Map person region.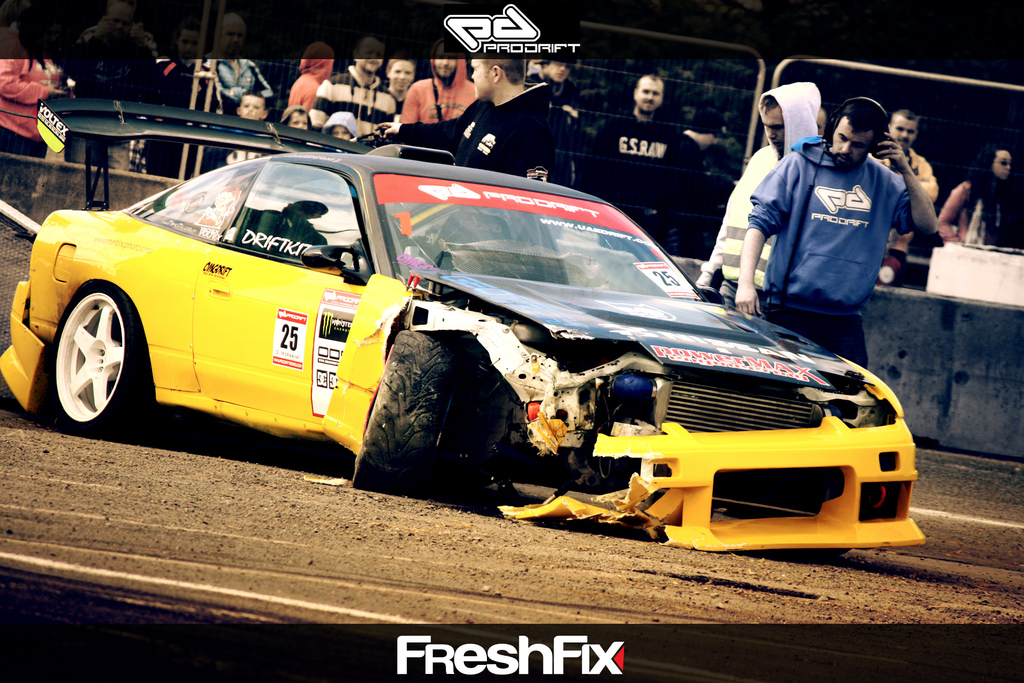
Mapped to bbox=[694, 84, 831, 309].
